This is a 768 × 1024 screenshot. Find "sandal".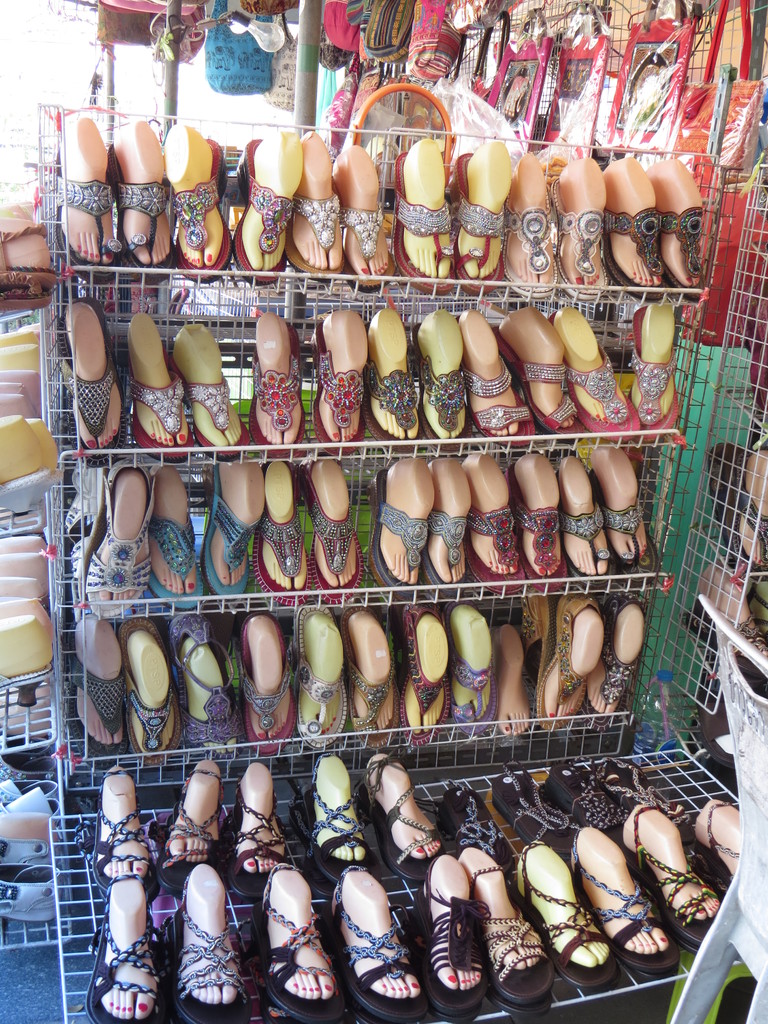
Bounding box: (467,865,562,1019).
